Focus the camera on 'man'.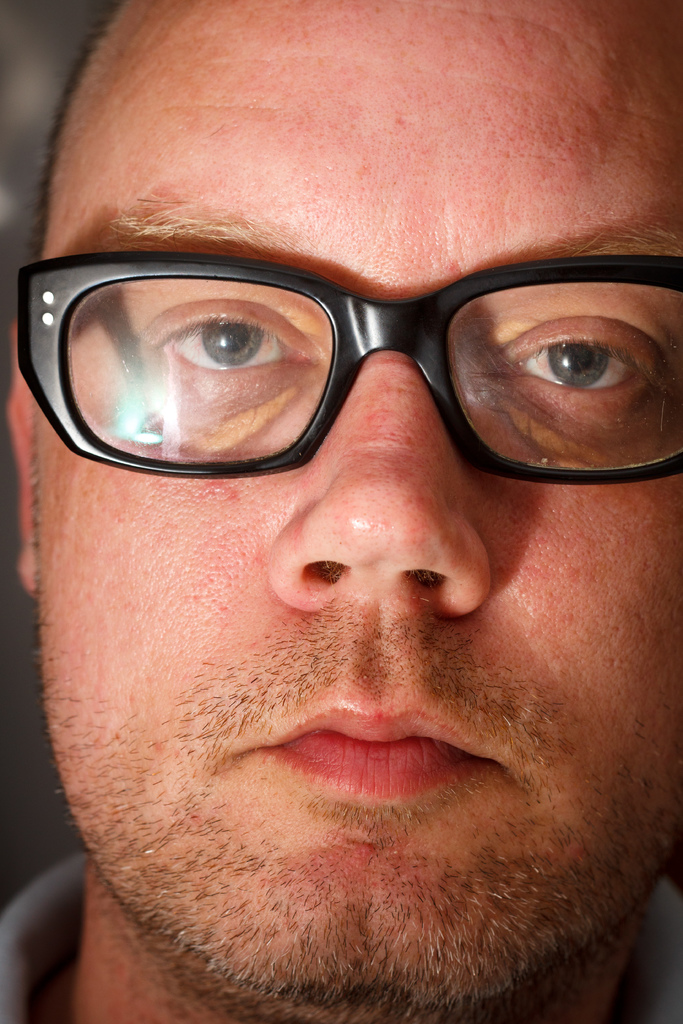
Focus region: (left=0, top=93, right=682, bottom=1023).
